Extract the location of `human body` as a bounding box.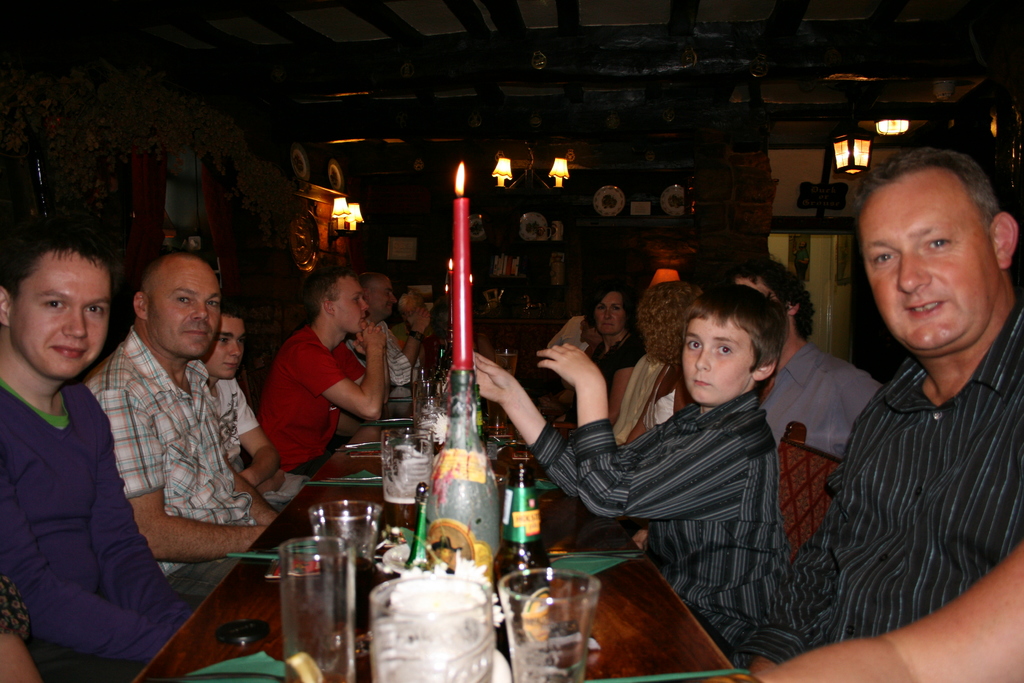
rect(76, 324, 278, 623).
